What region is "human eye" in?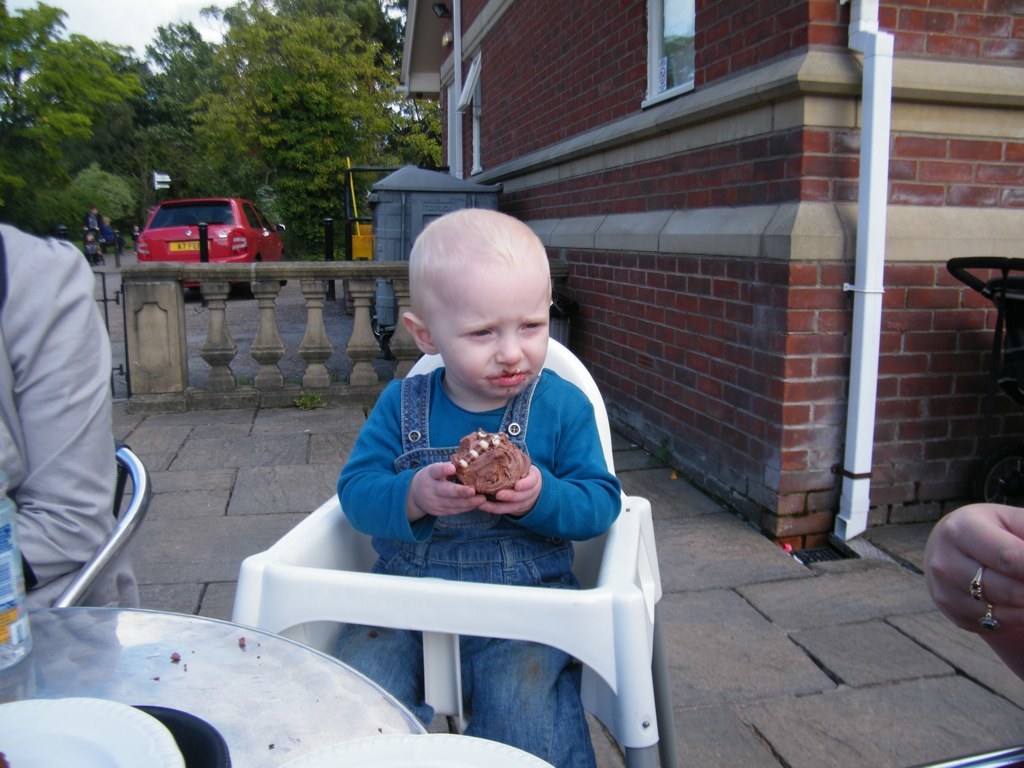
l=465, t=325, r=500, b=343.
